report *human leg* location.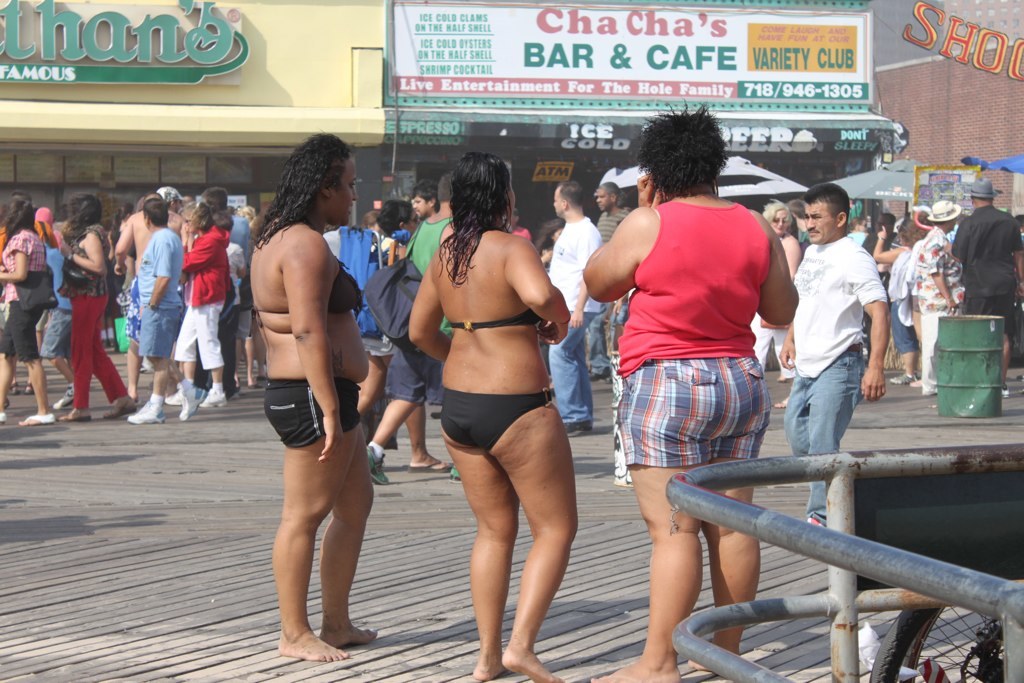
Report: x1=20 y1=356 x2=56 y2=423.
